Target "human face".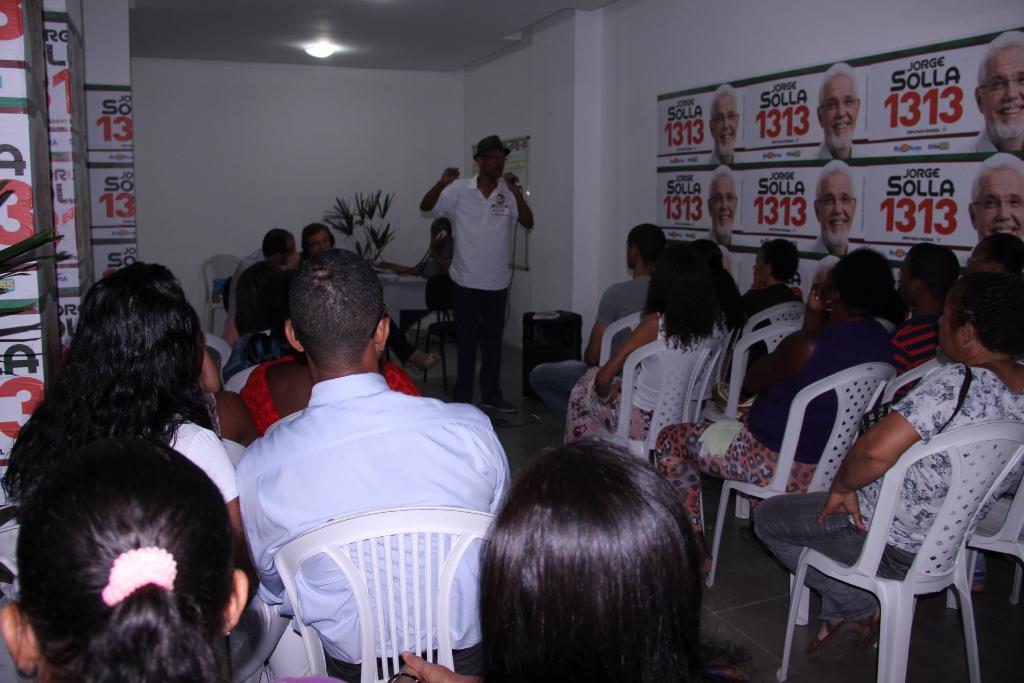
Target region: 286,238,300,270.
